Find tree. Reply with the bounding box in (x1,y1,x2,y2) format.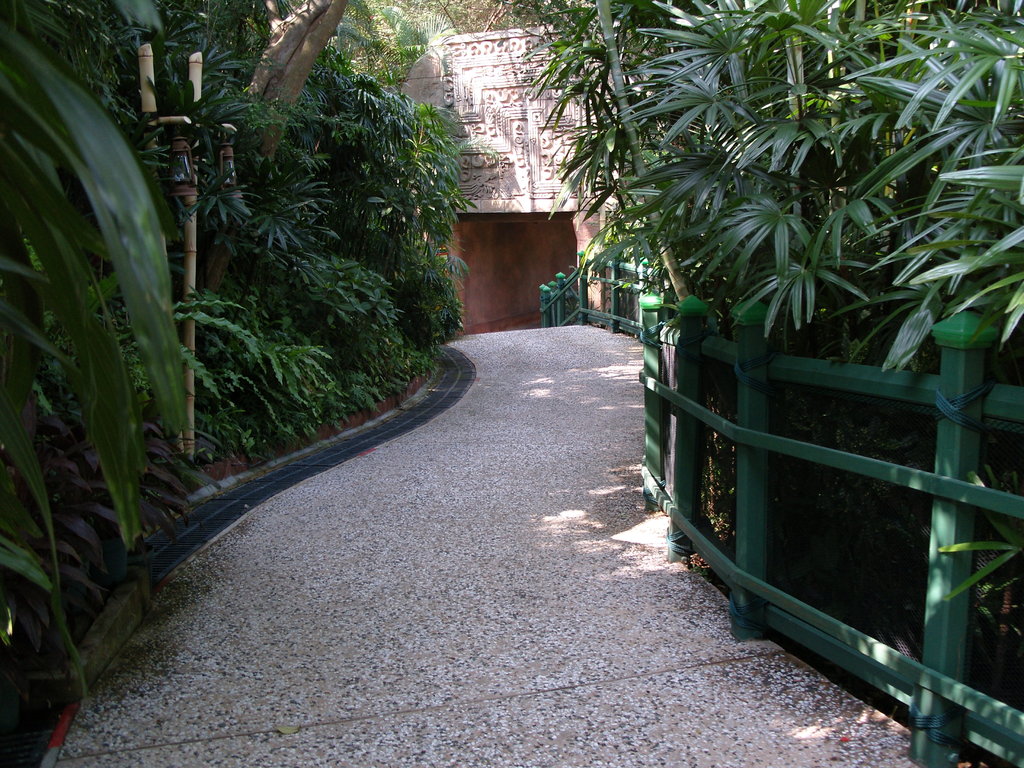
(191,0,350,299).
